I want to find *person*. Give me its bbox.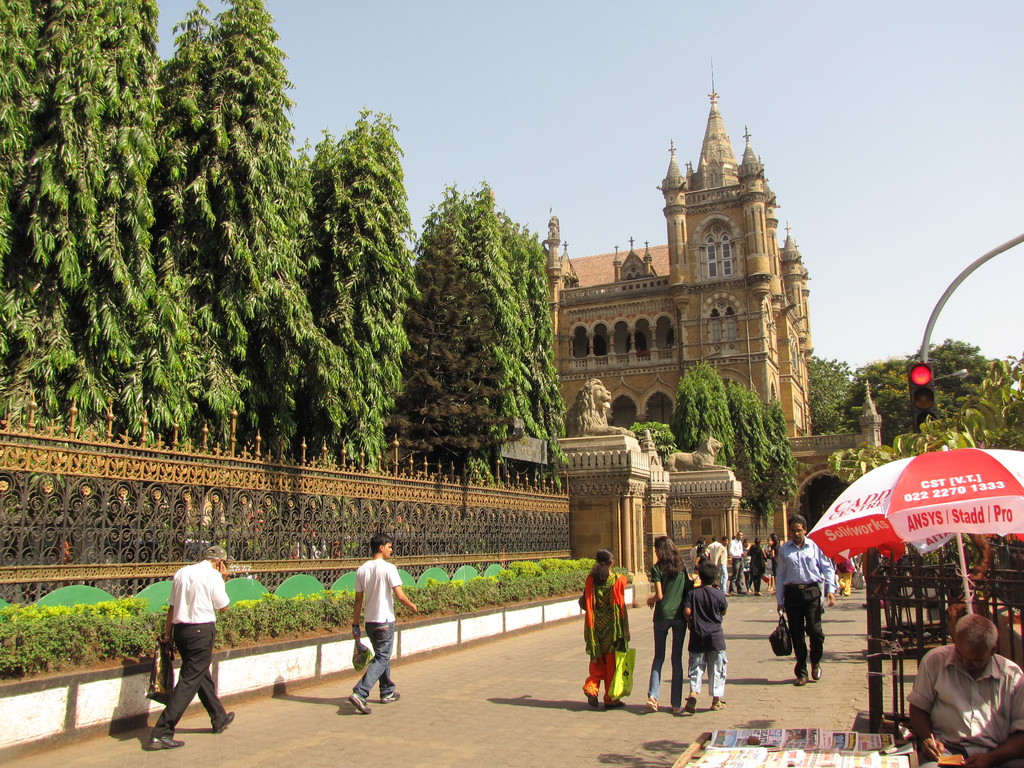
[771, 504, 837, 686].
